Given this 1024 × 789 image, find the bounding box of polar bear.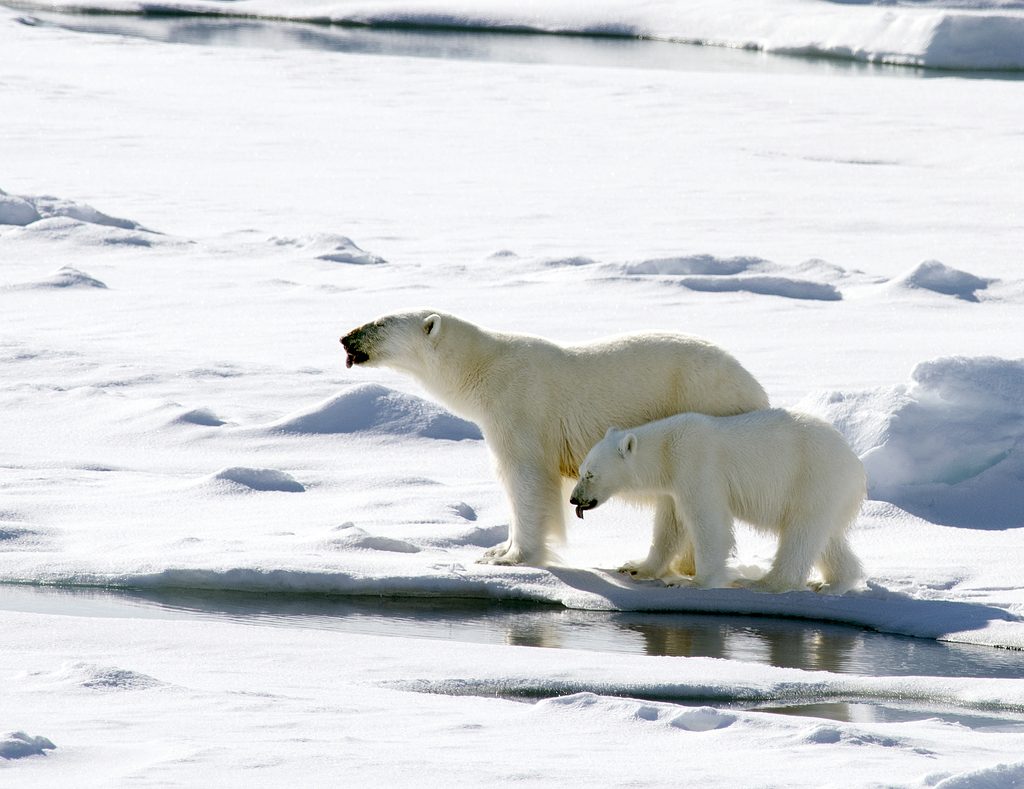
(566, 401, 869, 594).
